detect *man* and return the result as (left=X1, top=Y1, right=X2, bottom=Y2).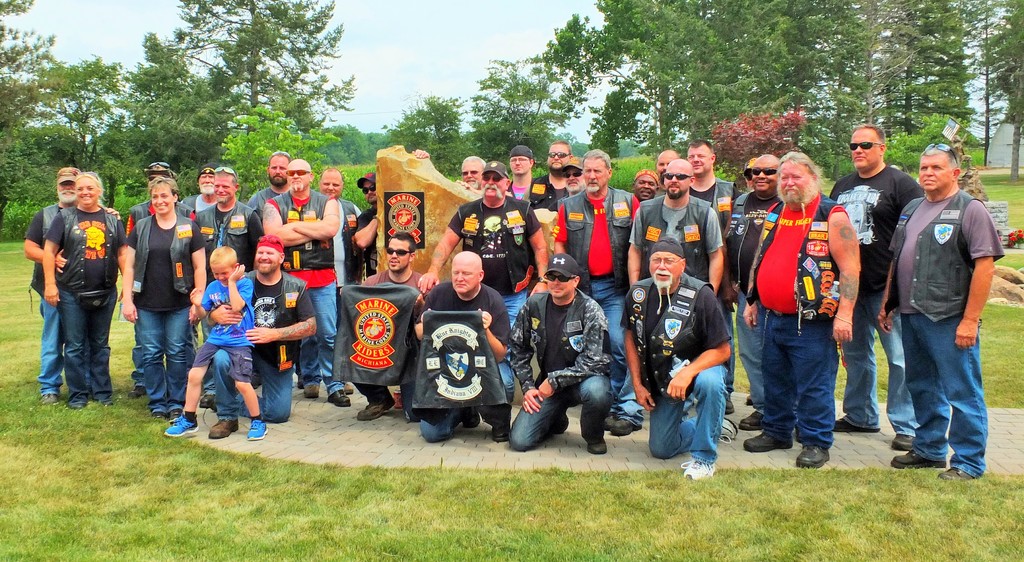
(left=180, top=166, right=216, bottom=222).
